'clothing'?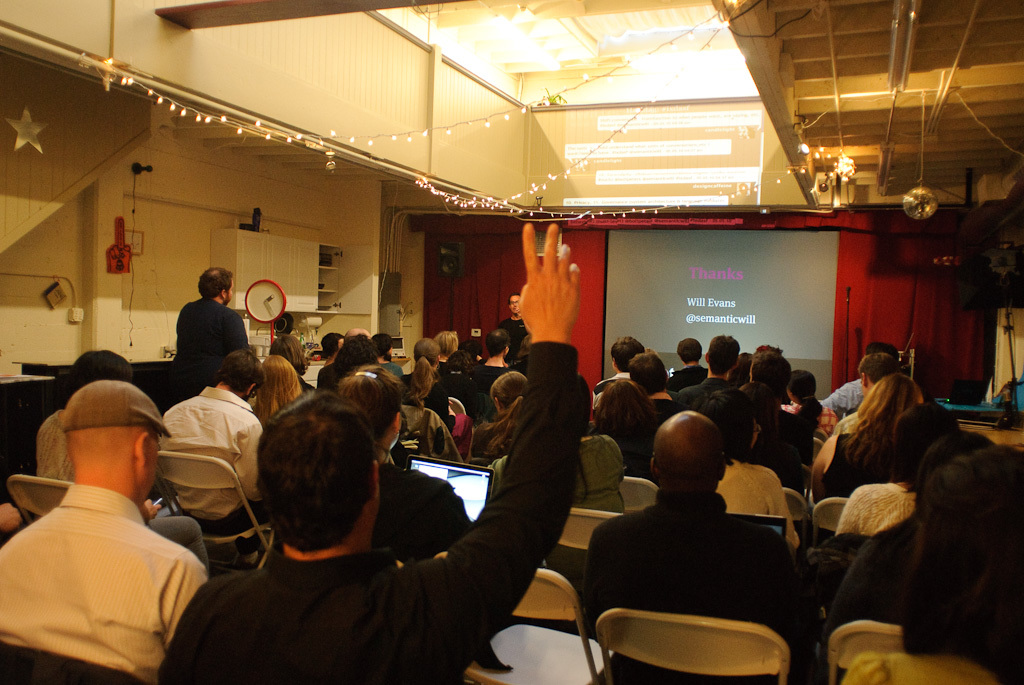
10 456 205 682
